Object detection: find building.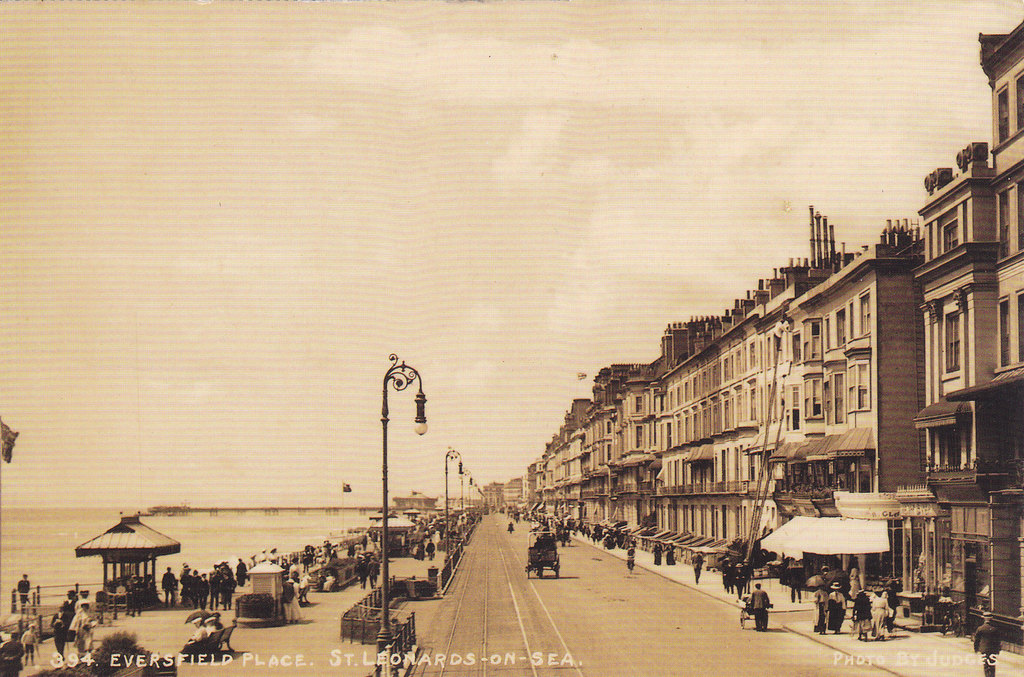
locate(891, 17, 1023, 649).
